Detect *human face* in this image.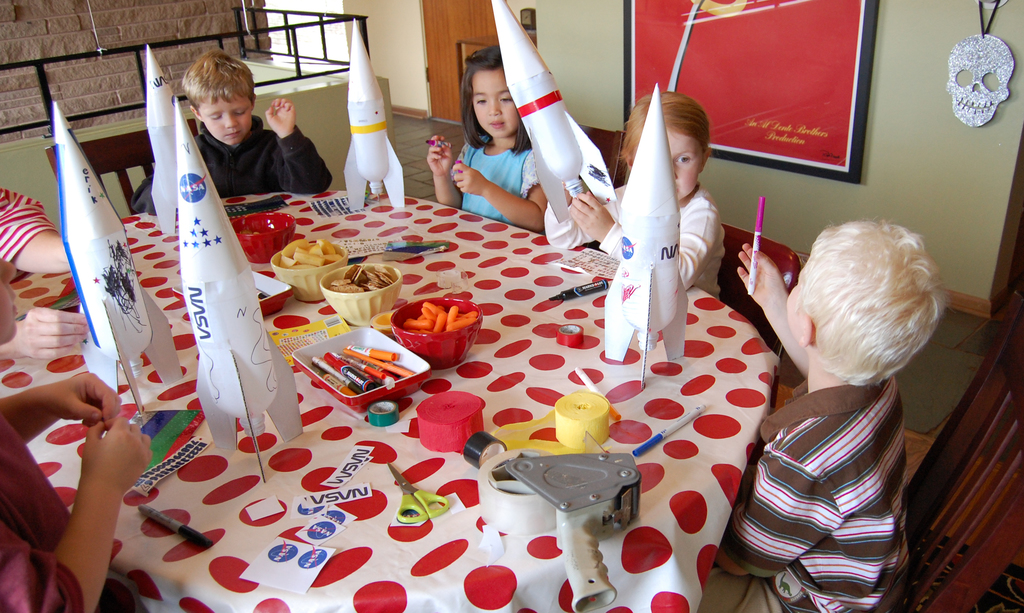
Detection: bbox=[0, 256, 20, 342].
